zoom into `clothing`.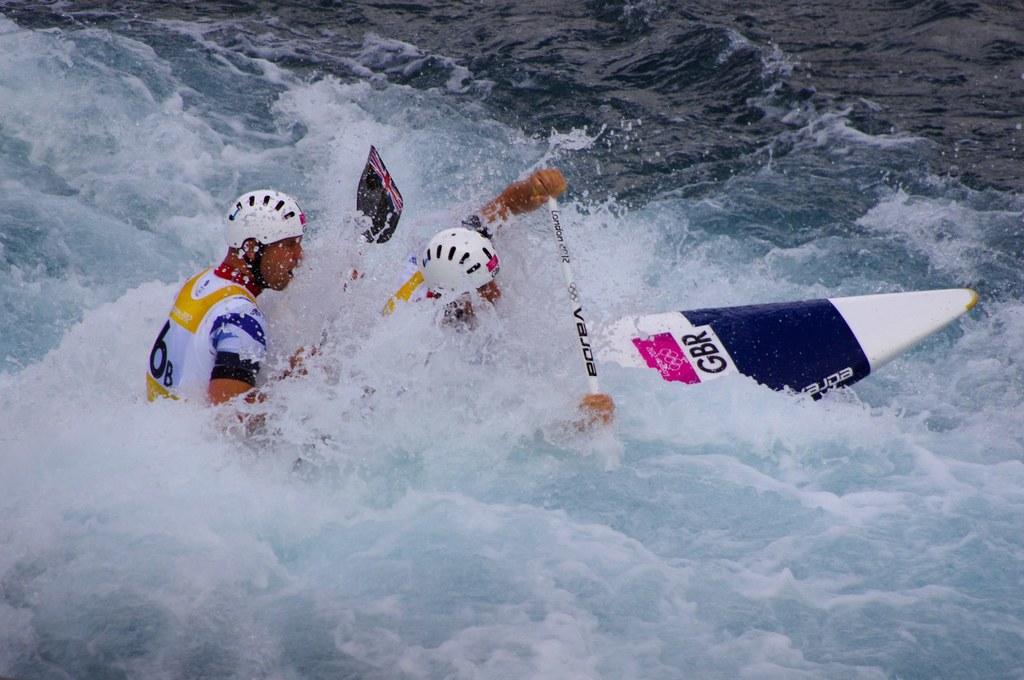
Zoom target: crop(141, 234, 283, 408).
